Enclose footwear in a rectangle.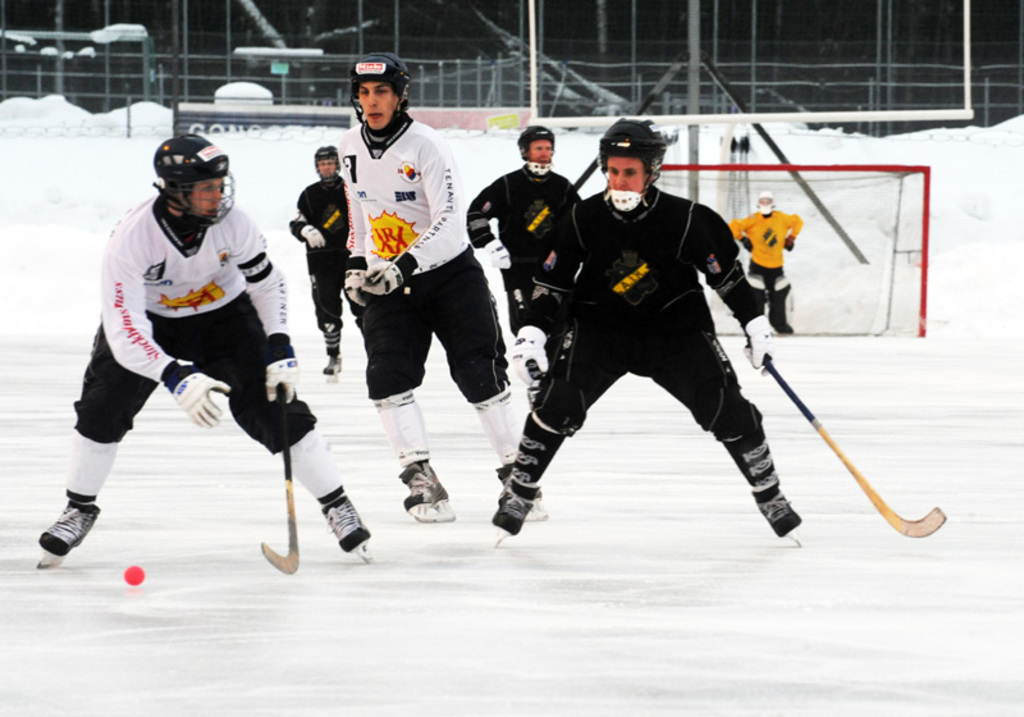
[320, 485, 375, 551].
